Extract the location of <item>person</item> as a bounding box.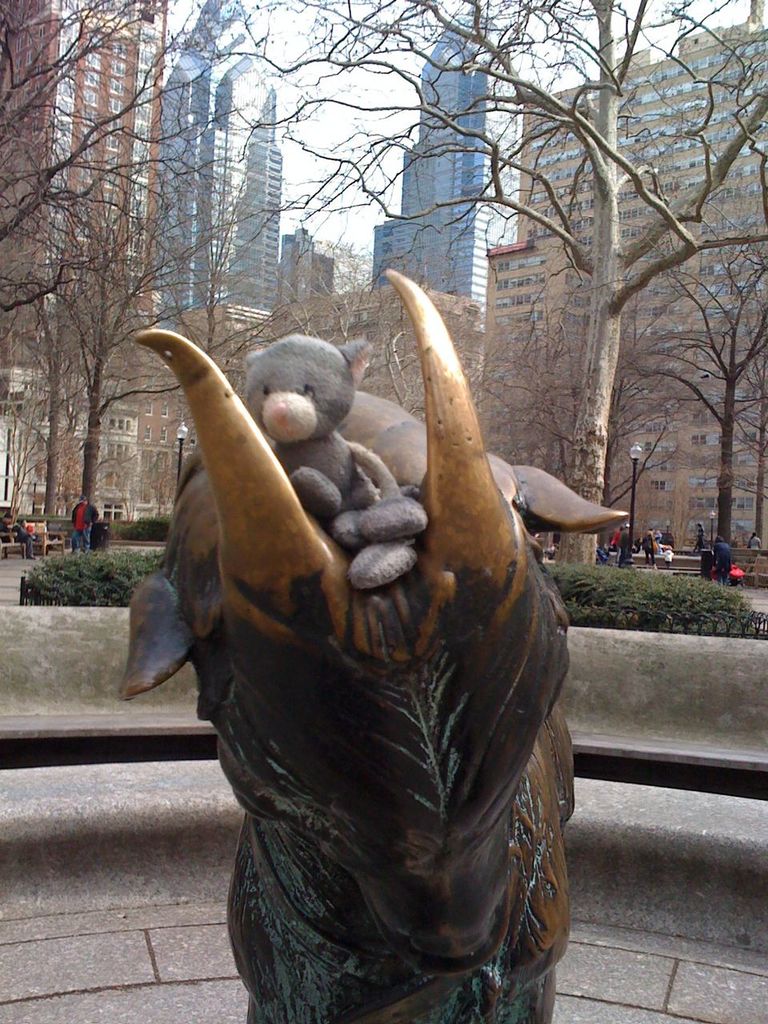
(644, 526, 658, 565).
